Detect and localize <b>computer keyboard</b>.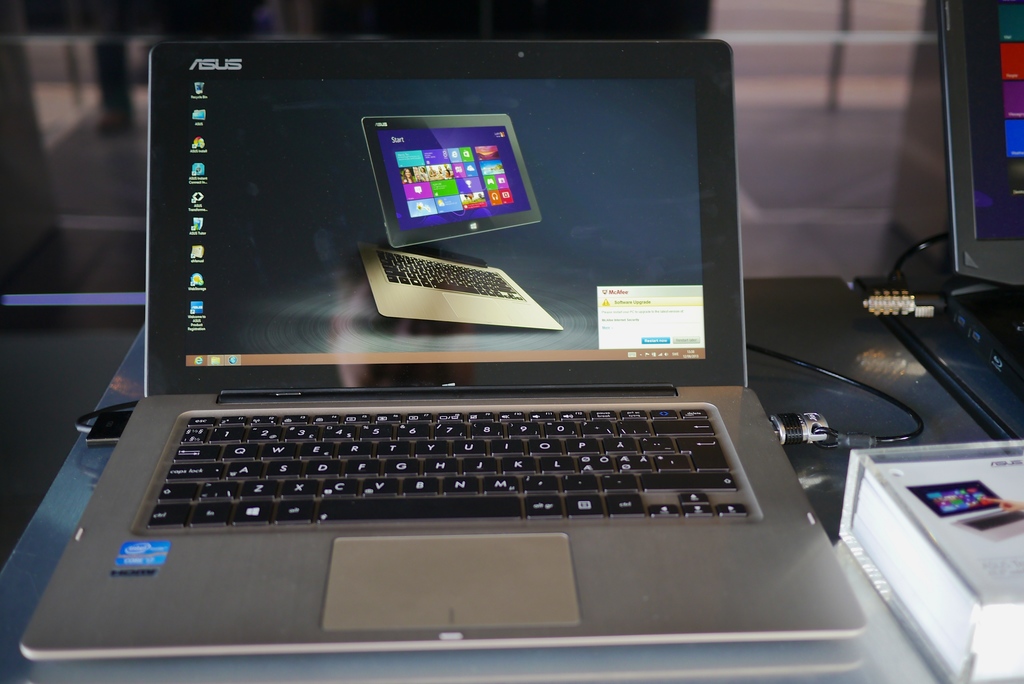
Localized at 145,409,753,530.
